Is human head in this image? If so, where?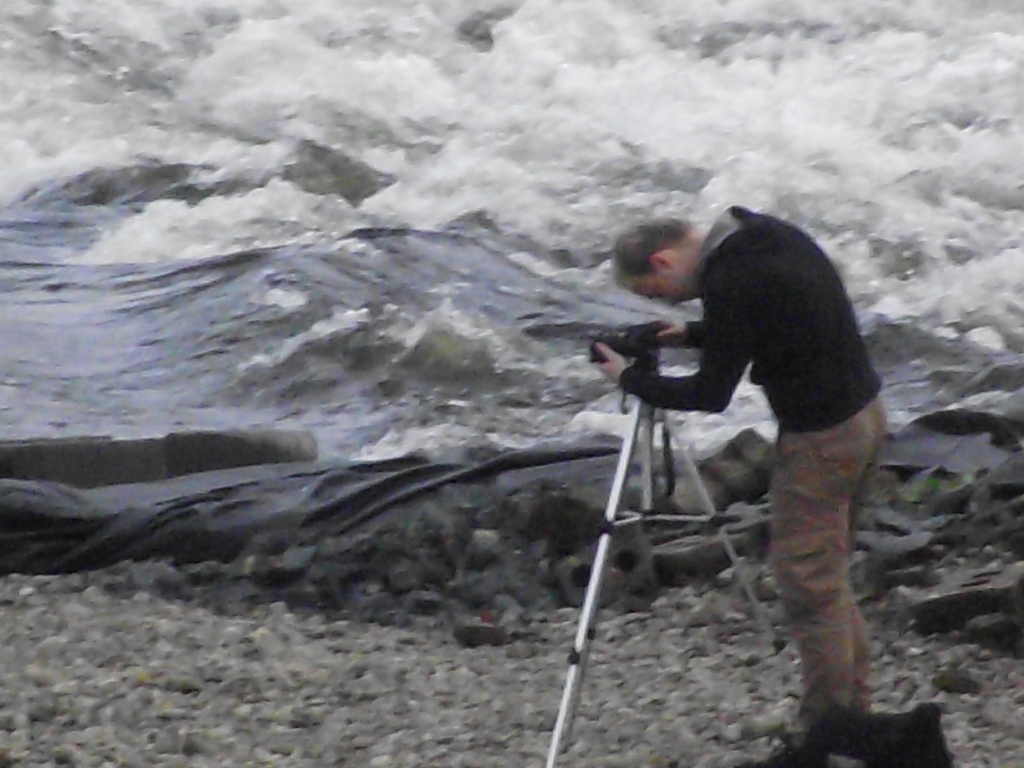
Yes, at x1=620 y1=207 x2=758 y2=316.
